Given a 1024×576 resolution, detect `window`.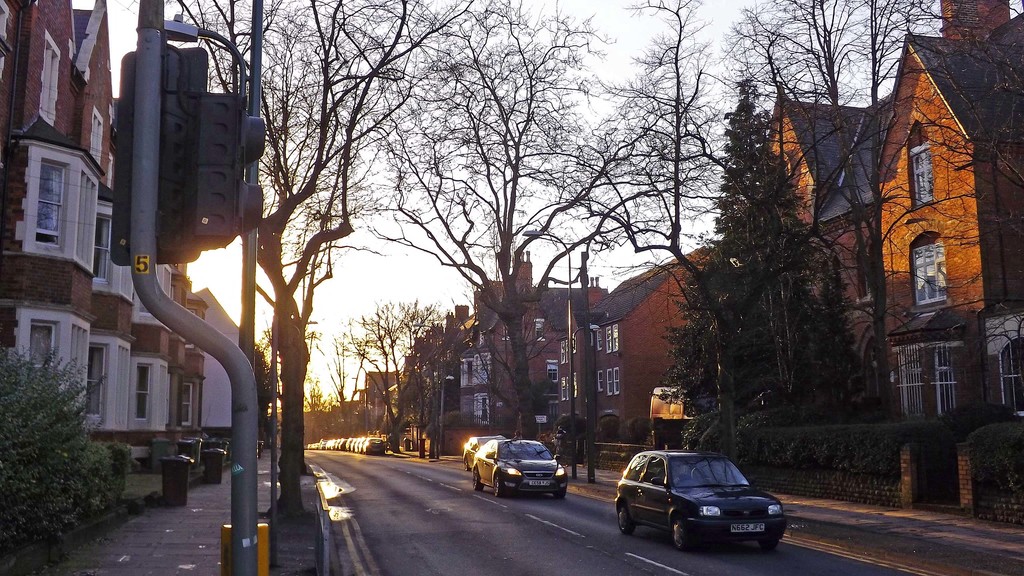
{"x1": 88, "y1": 109, "x2": 104, "y2": 159}.
